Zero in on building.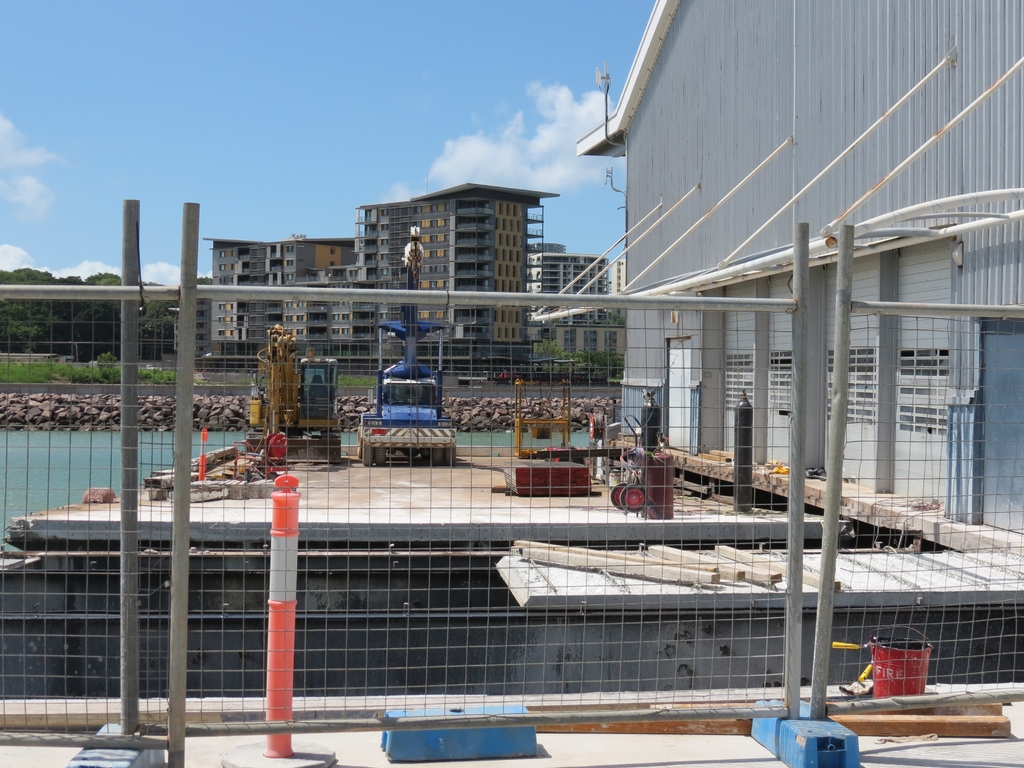
Zeroed in: 572 0 1023 541.
